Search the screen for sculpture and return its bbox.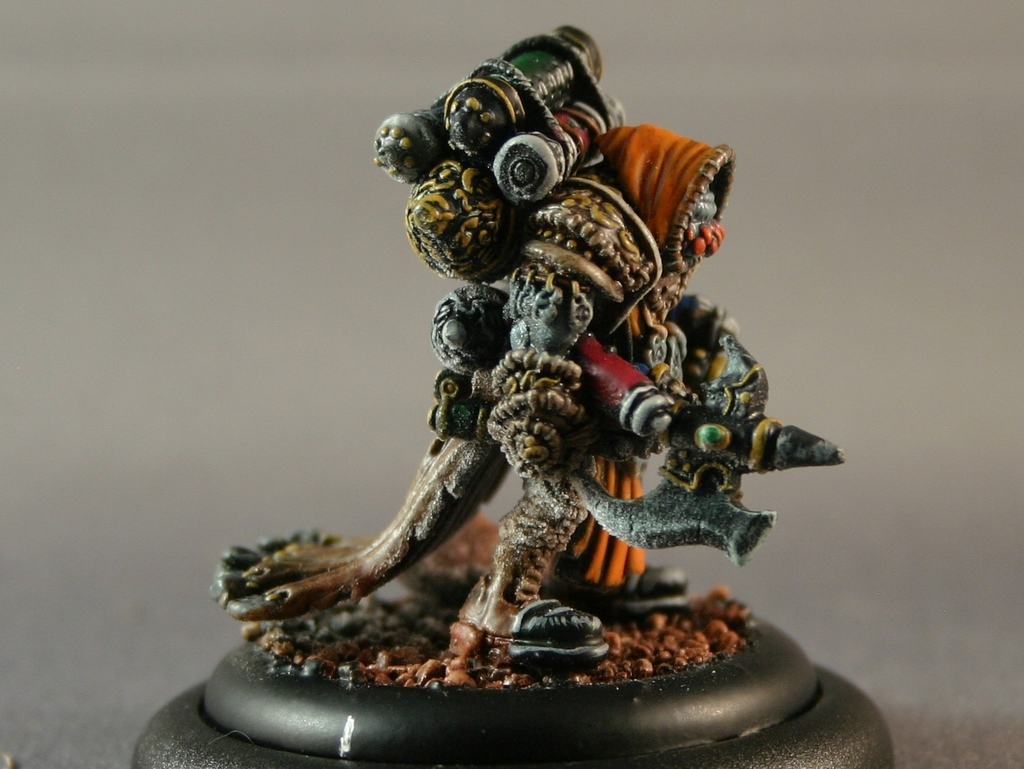
Found: Rect(223, 54, 836, 759).
